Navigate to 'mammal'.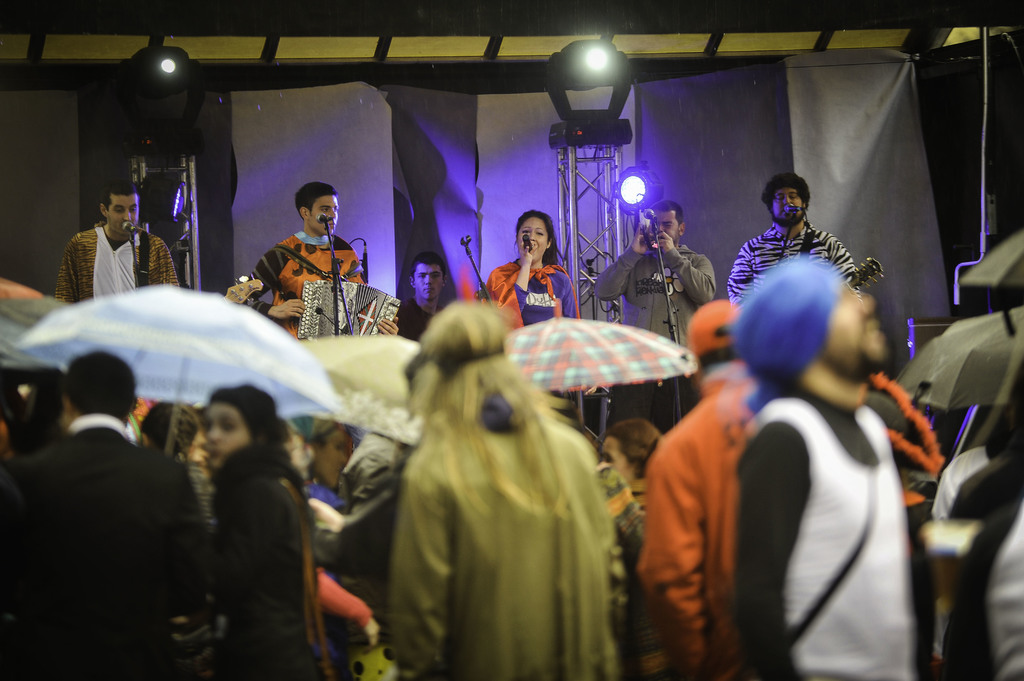
Navigation target: <box>353,255,620,680</box>.
